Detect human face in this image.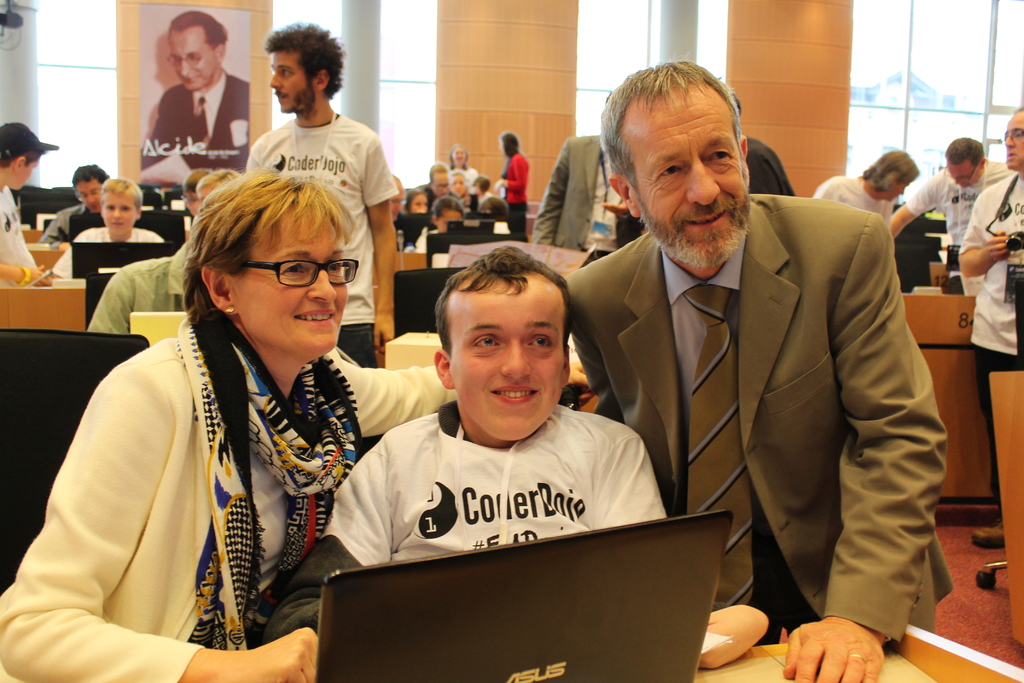
Detection: l=269, t=53, r=308, b=110.
